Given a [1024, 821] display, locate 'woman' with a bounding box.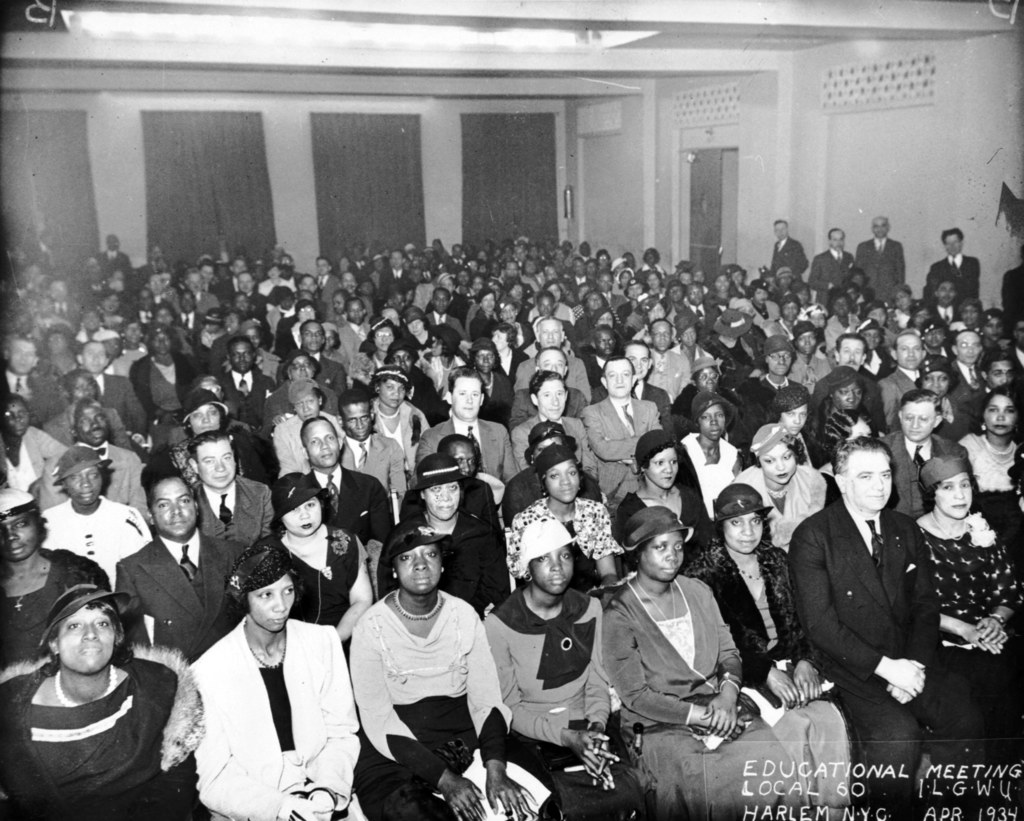
Located: <bbox>598, 500, 799, 820</bbox>.
